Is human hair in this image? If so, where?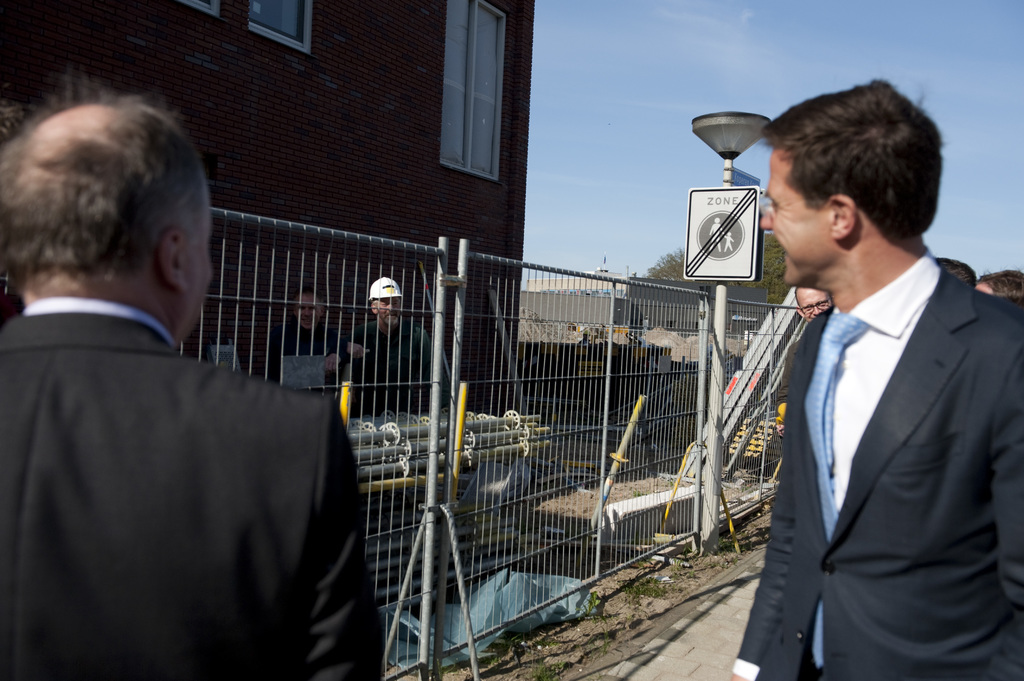
Yes, at pyautogui.locateOnScreen(20, 97, 203, 310).
